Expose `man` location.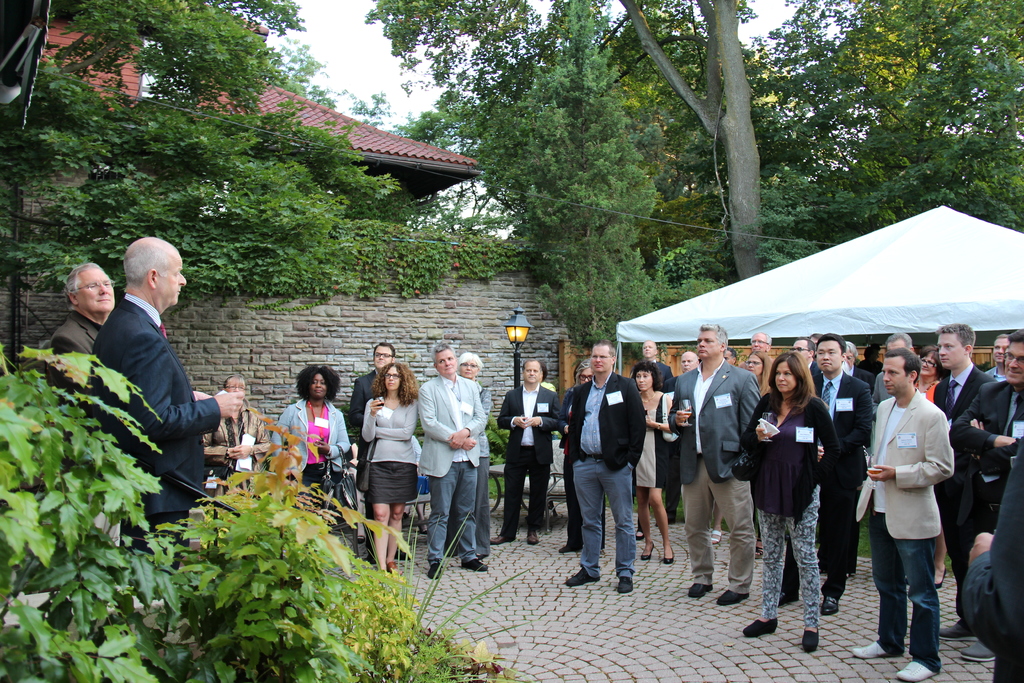
Exposed at x1=721 y1=344 x2=737 y2=366.
